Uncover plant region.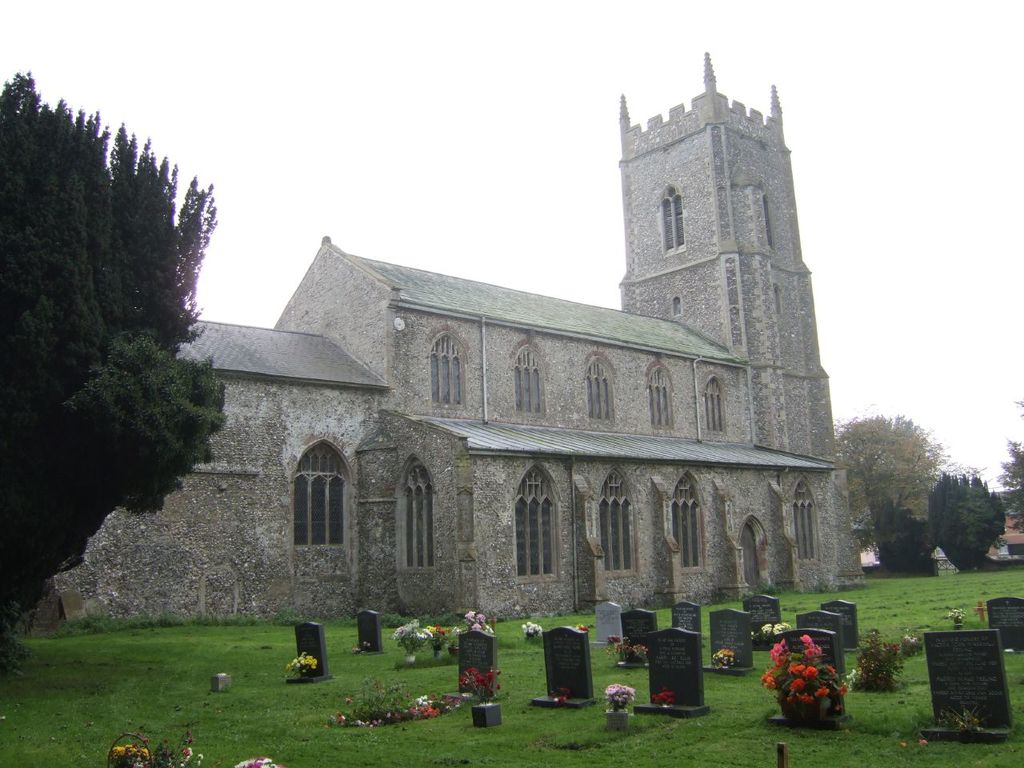
Uncovered: <box>643,685,678,725</box>.
